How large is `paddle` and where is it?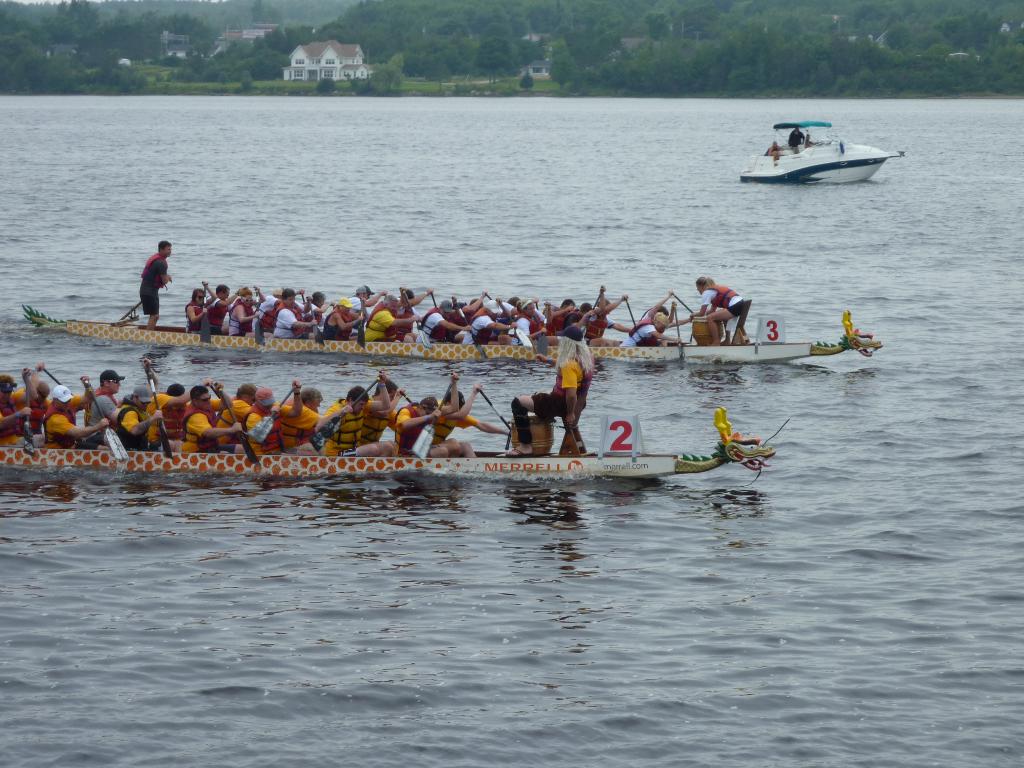
Bounding box: pyautogui.locateOnScreen(485, 292, 490, 303).
